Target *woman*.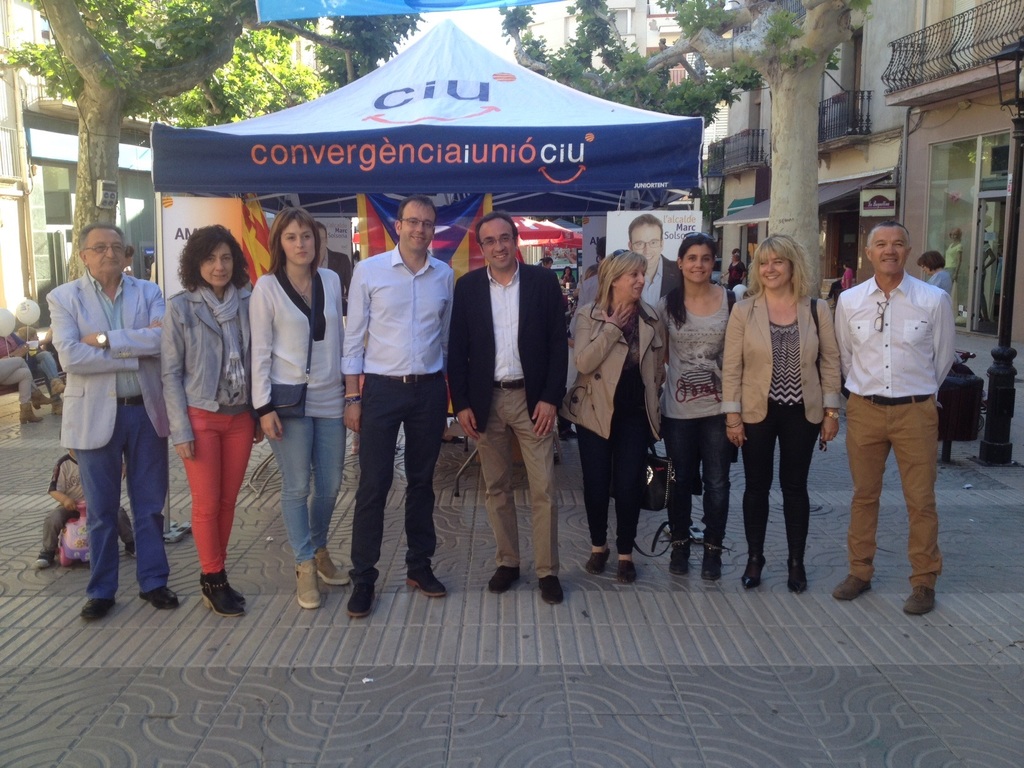
Target region: <box>250,212,356,613</box>.
